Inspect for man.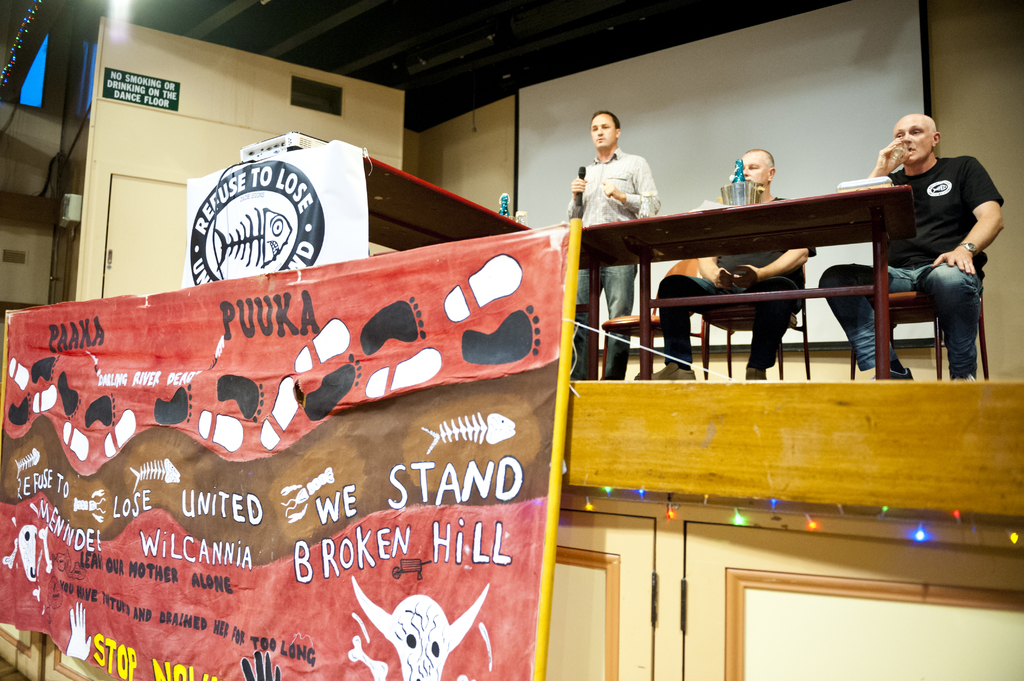
Inspection: {"left": 562, "top": 111, "right": 663, "bottom": 383}.
